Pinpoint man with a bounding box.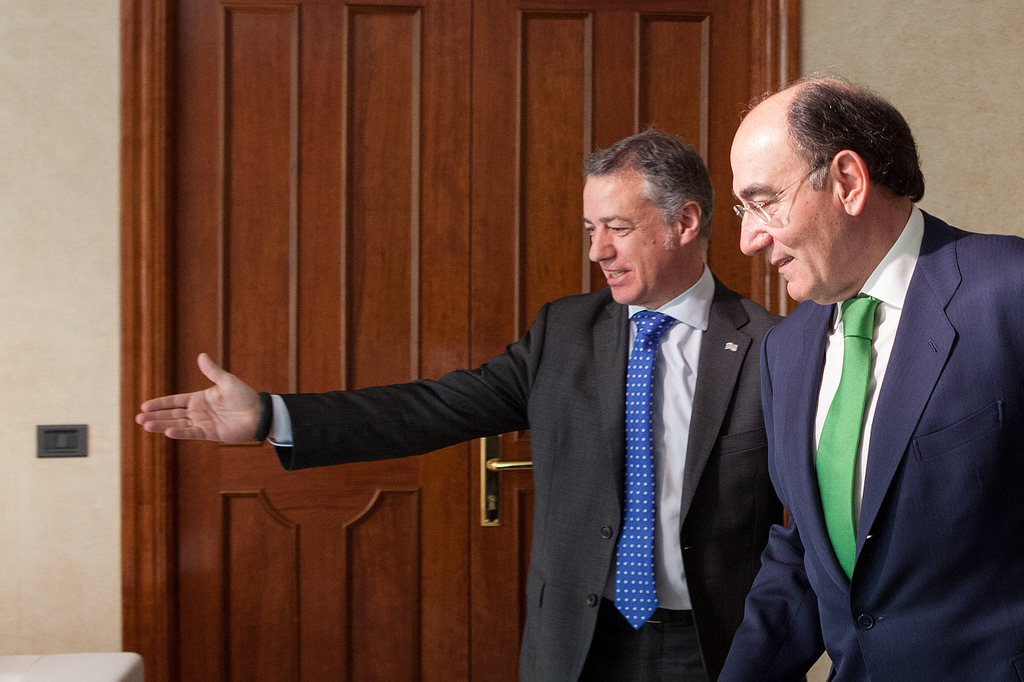
box=[133, 121, 784, 681].
